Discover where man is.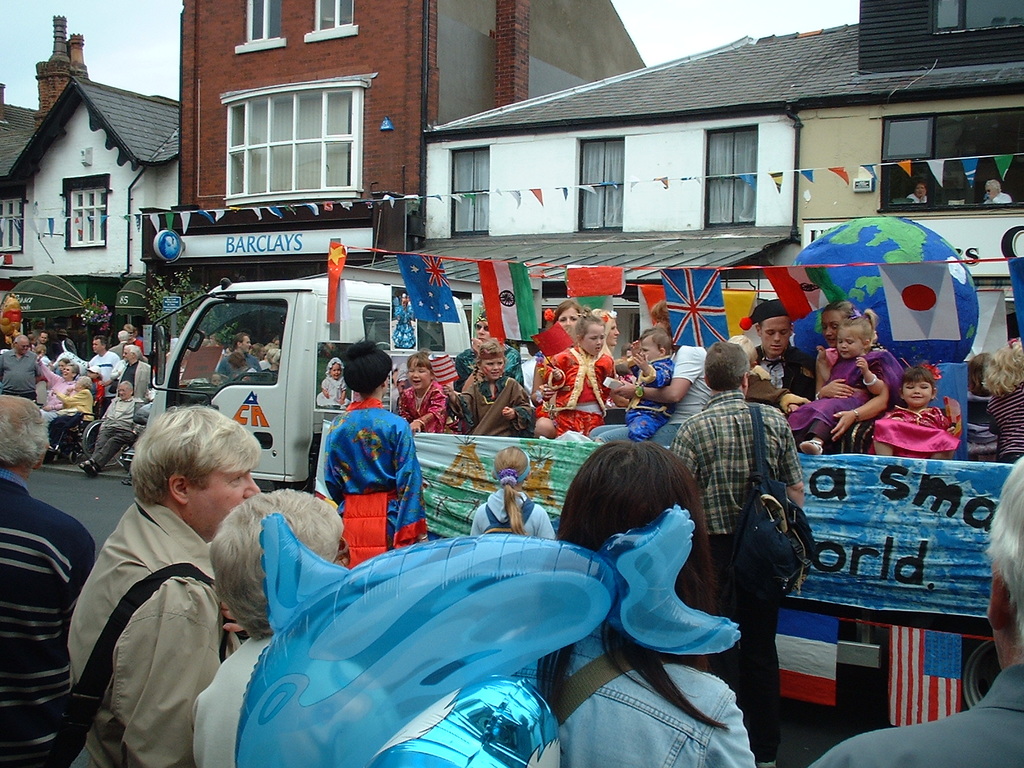
Discovered at Rect(744, 300, 820, 410).
